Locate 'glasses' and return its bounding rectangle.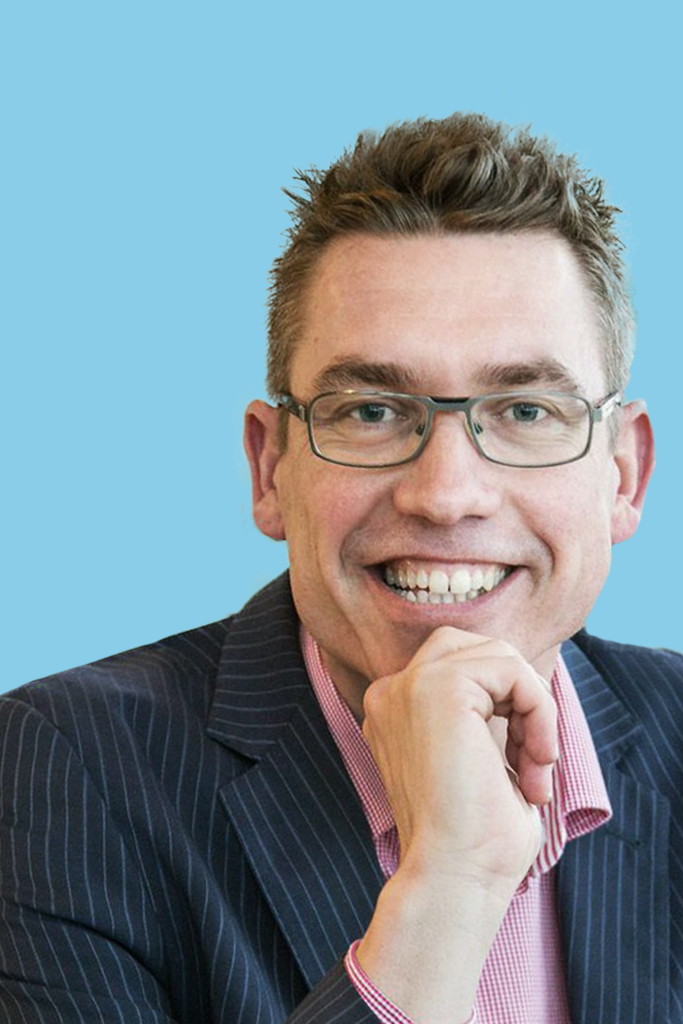
bbox=[280, 370, 627, 463].
